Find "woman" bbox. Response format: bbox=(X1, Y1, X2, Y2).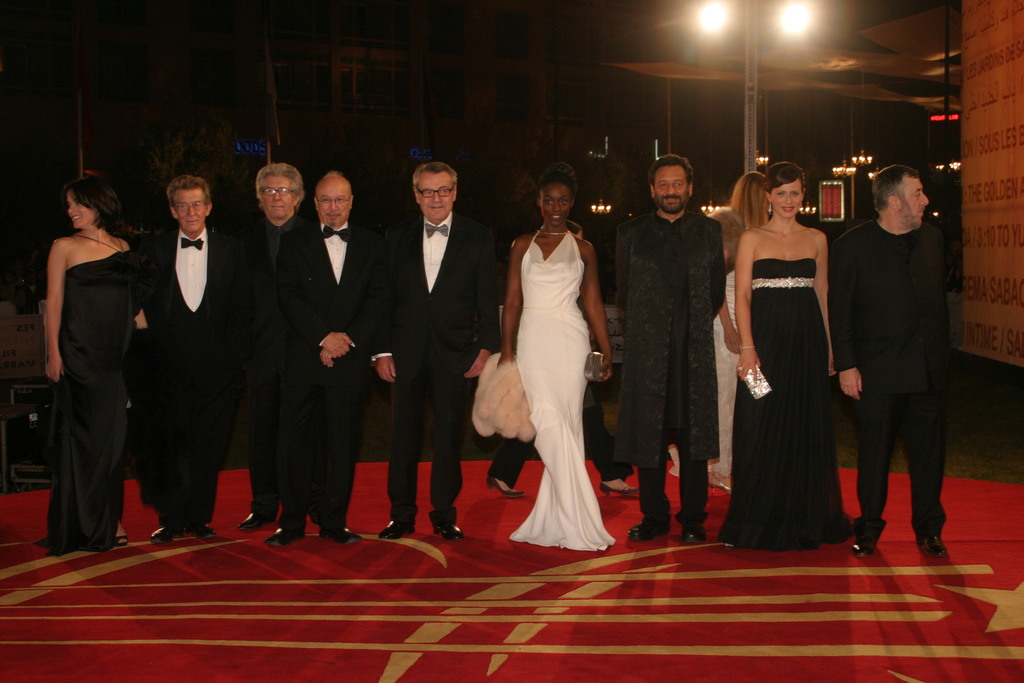
bbox=(732, 161, 854, 558).
